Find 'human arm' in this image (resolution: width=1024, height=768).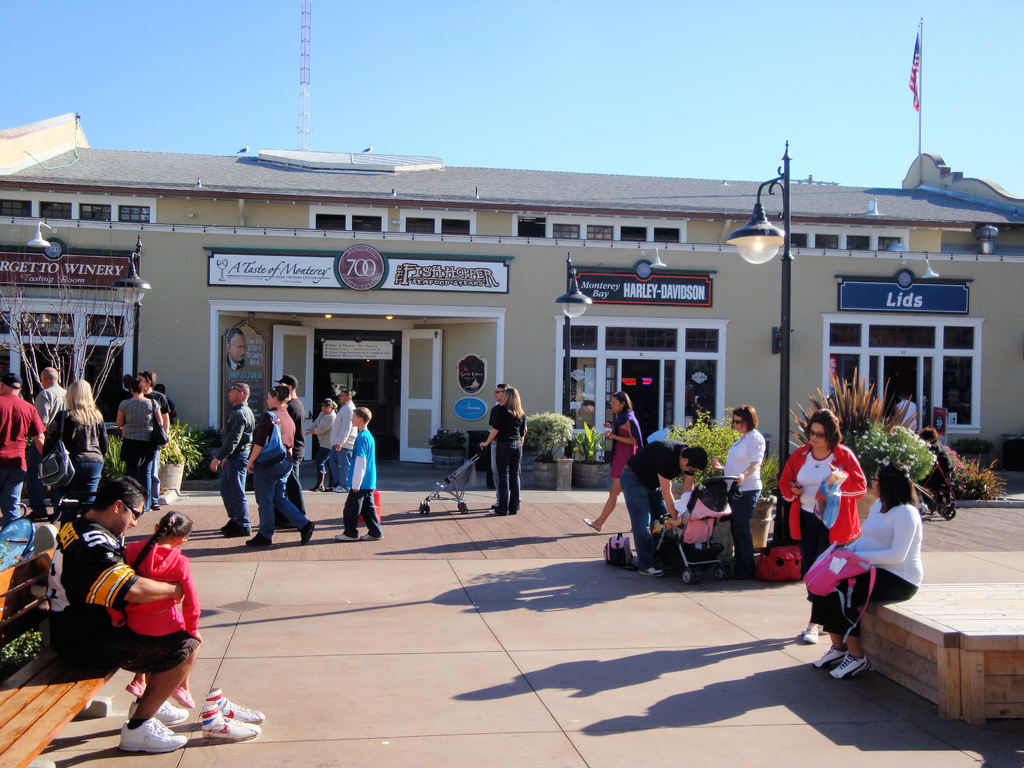
34/397/47/417.
